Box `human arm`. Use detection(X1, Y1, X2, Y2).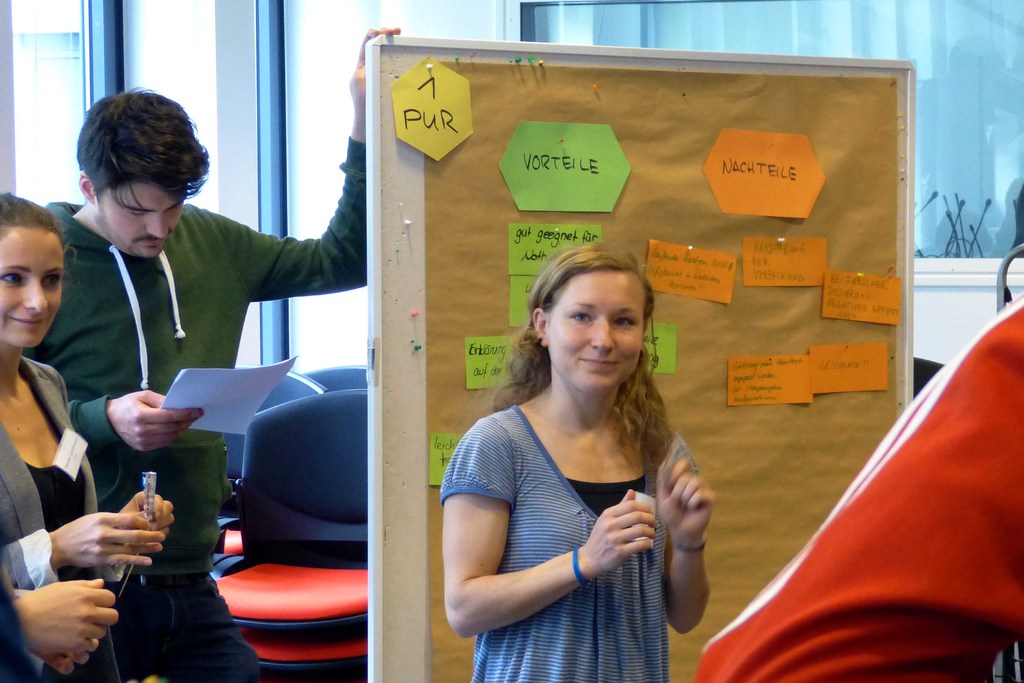
detection(30, 349, 208, 463).
